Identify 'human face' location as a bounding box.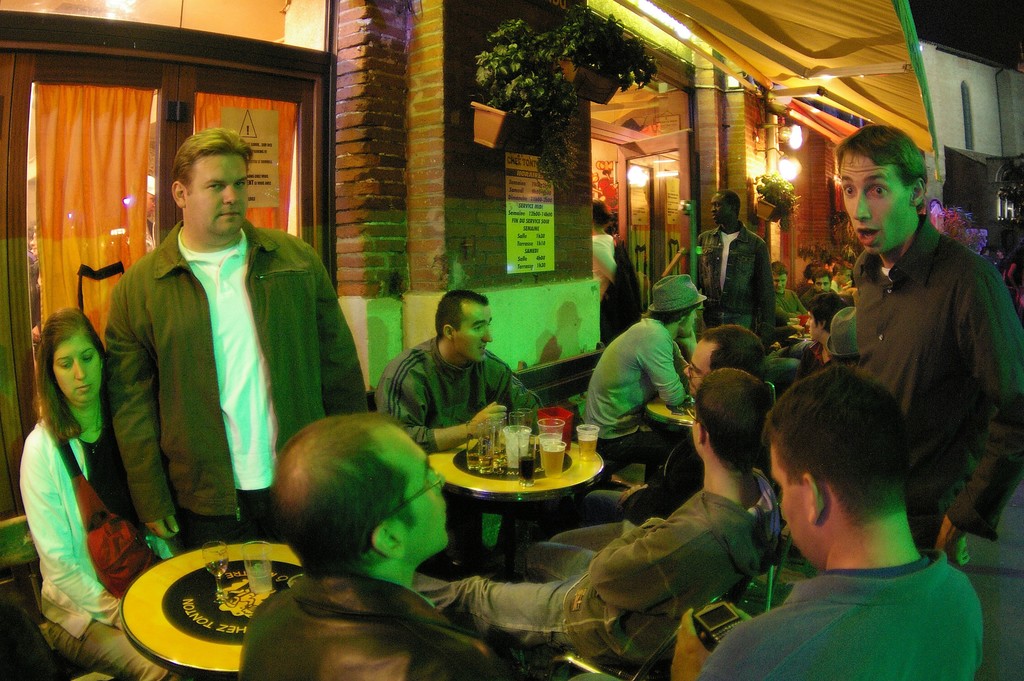
<box>771,437,813,555</box>.
